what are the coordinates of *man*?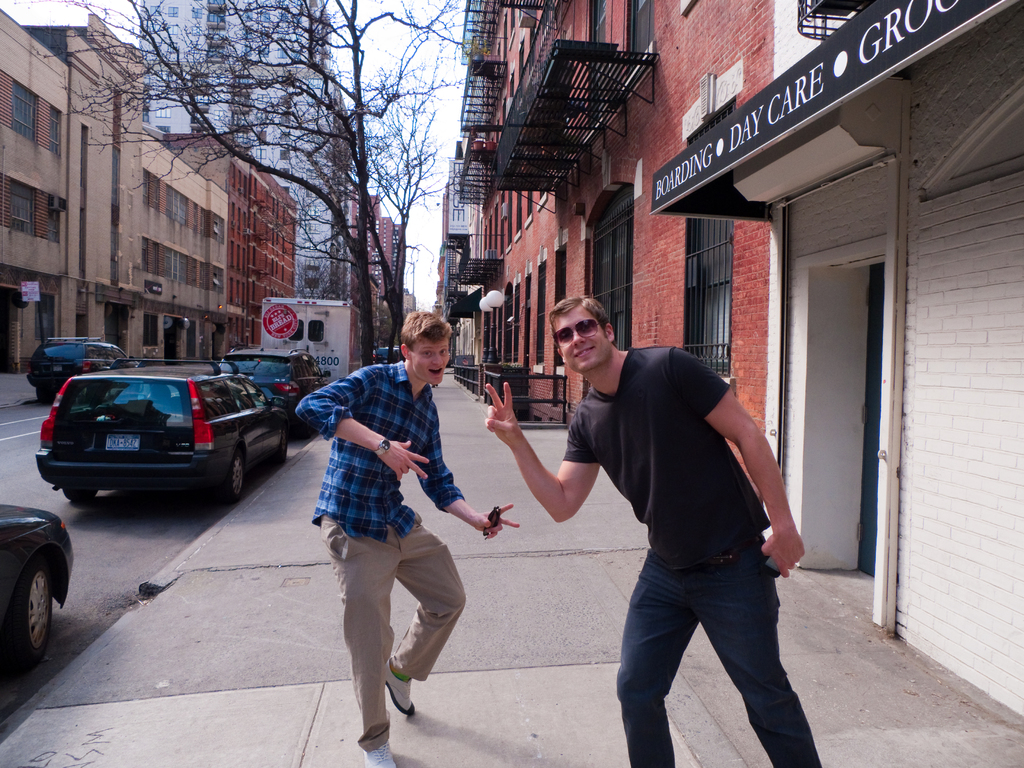
<box>294,307,518,767</box>.
